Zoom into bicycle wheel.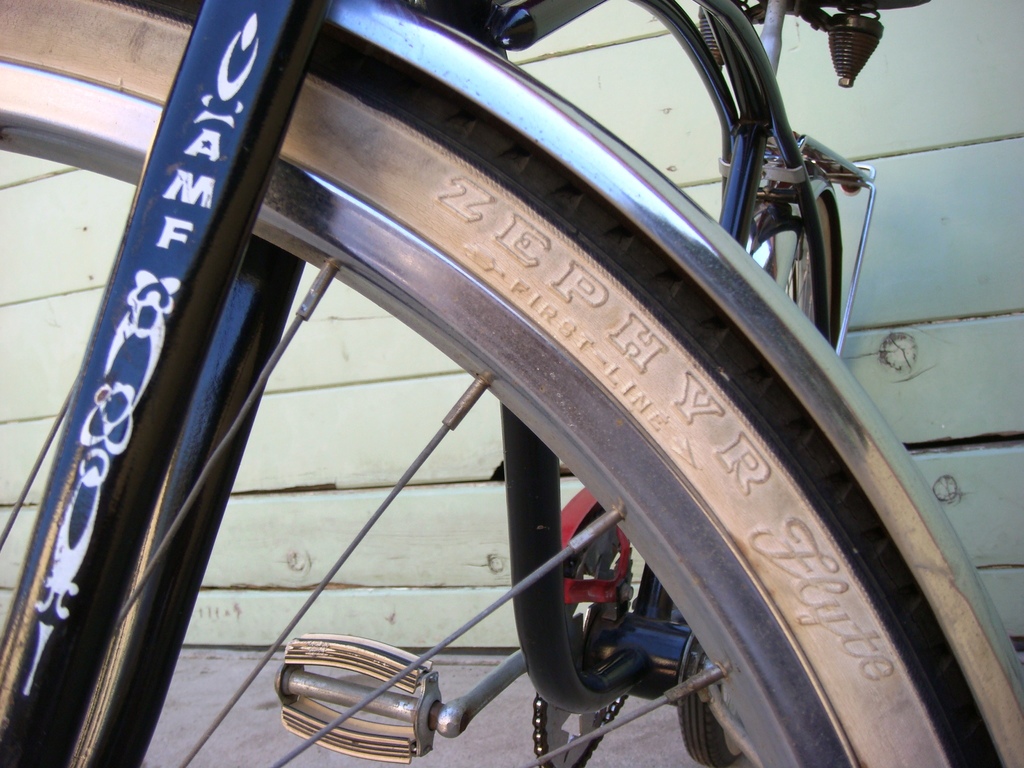
Zoom target: 0:0:1004:767.
